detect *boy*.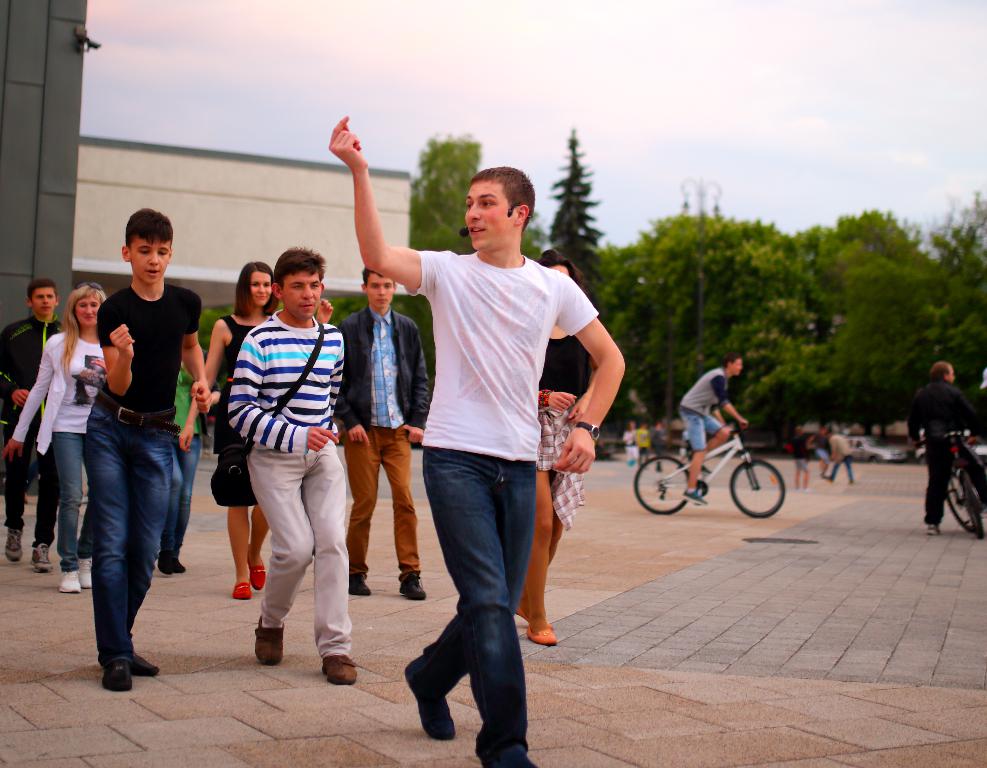
Detected at x1=229, y1=249, x2=363, y2=688.
